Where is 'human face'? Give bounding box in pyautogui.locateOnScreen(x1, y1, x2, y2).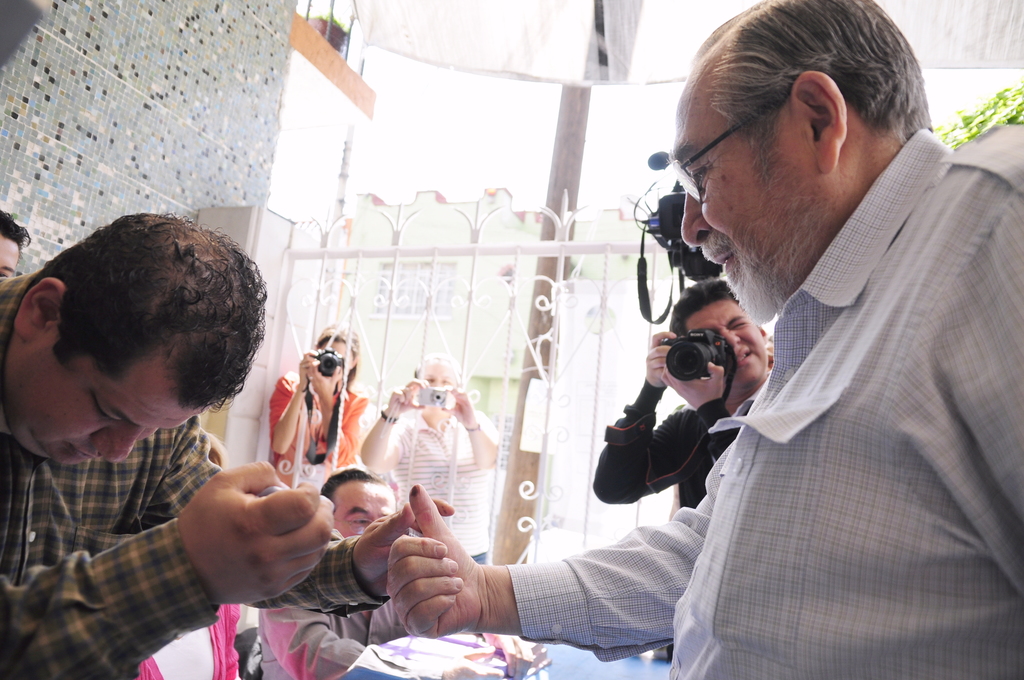
pyautogui.locateOnScreen(680, 296, 765, 382).
